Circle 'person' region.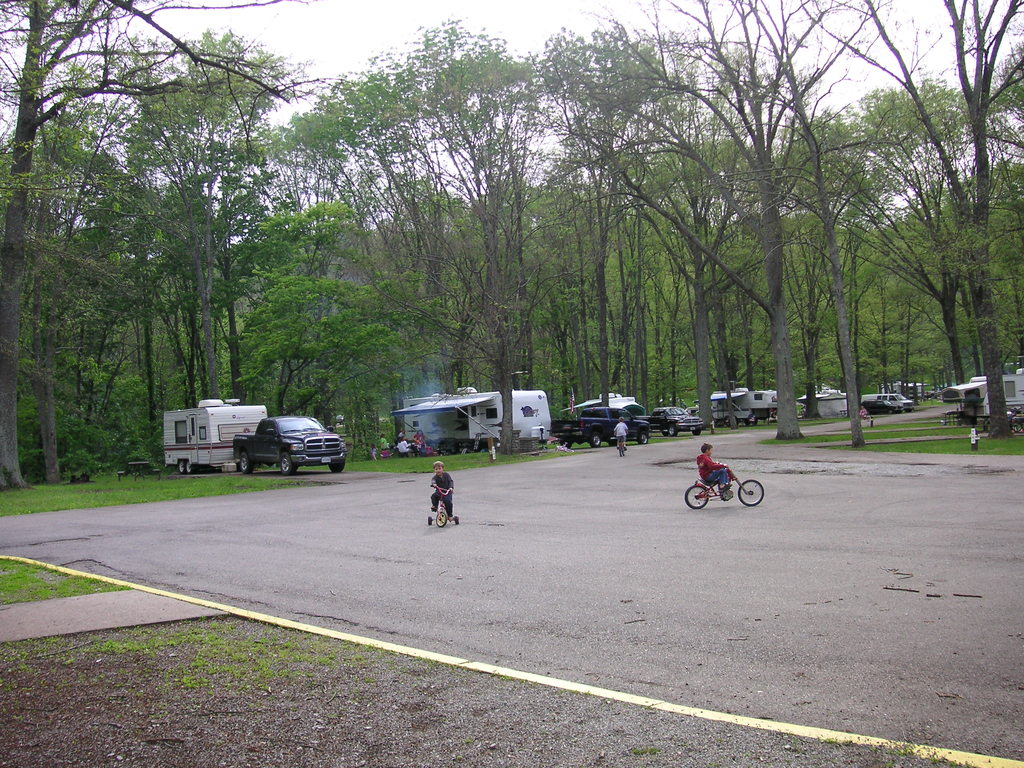
Region: crop(429, 465, 453, 518).
